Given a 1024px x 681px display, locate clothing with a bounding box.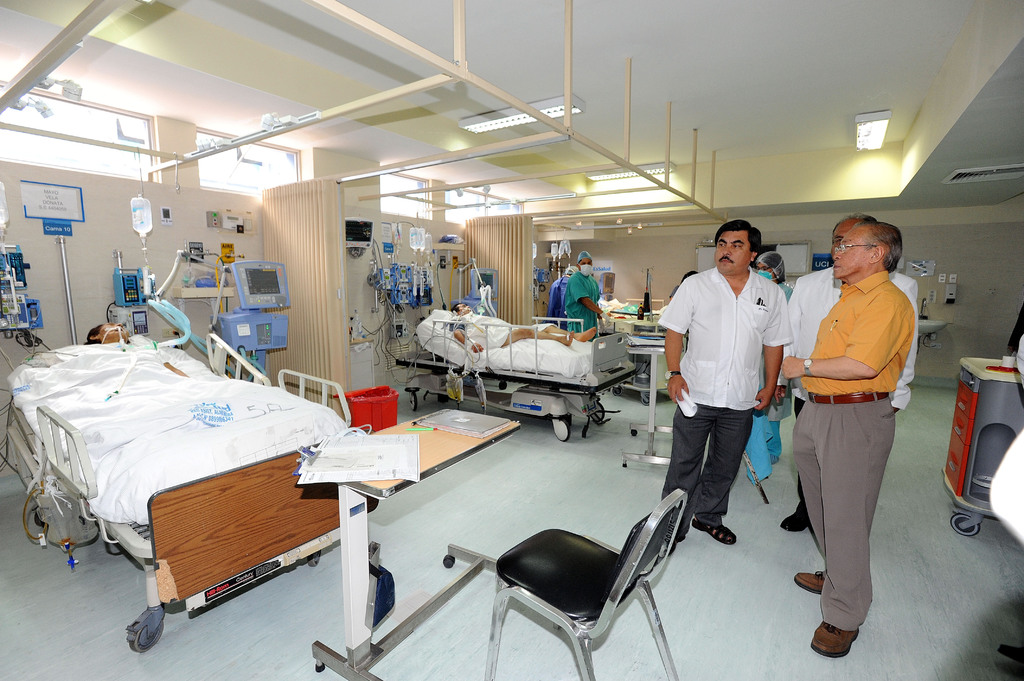
Located: pyautogui.locateOnScreen(545, 274, 575, 321).
